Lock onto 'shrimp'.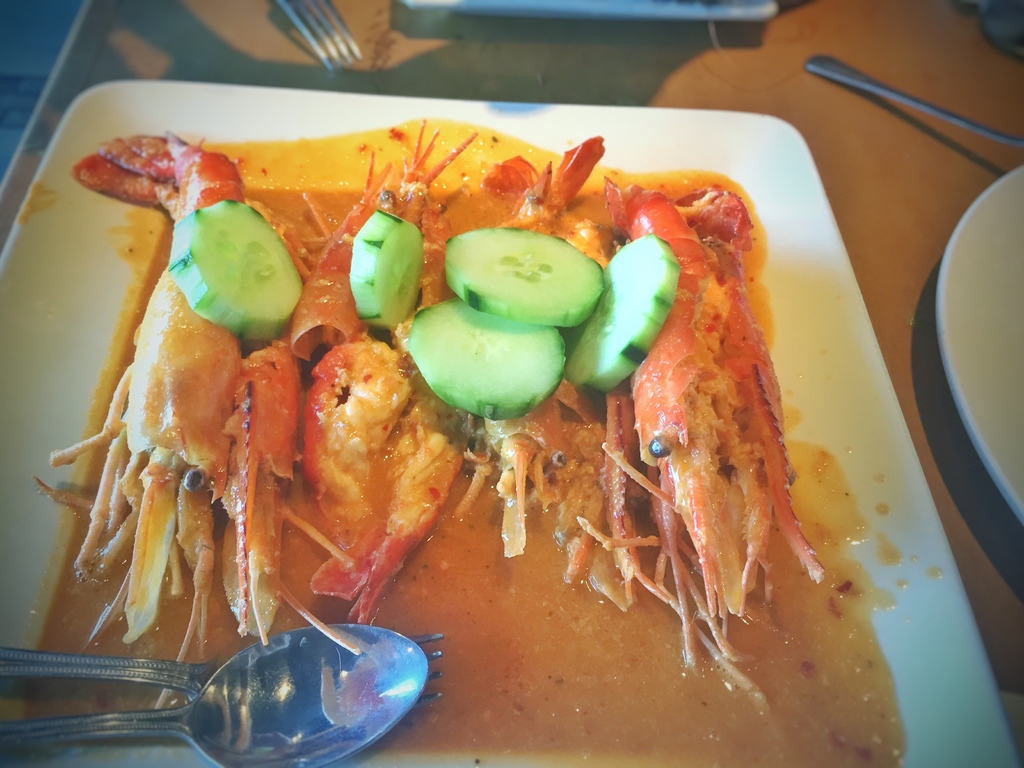
Locked: 284,114,476,345.
